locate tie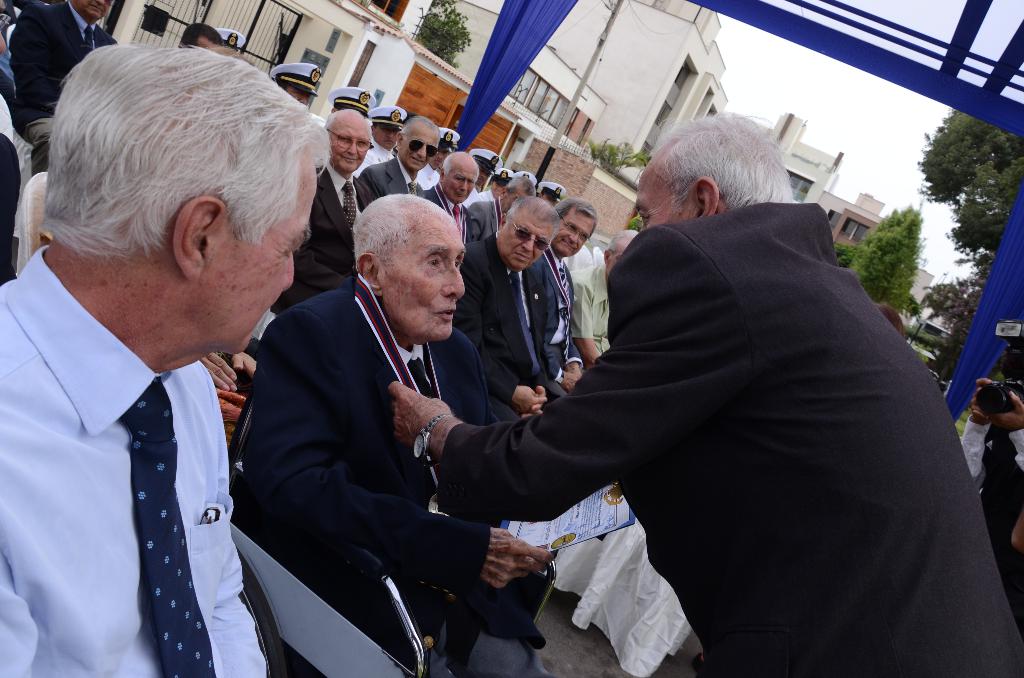
region(119, 378, 219, 676)
